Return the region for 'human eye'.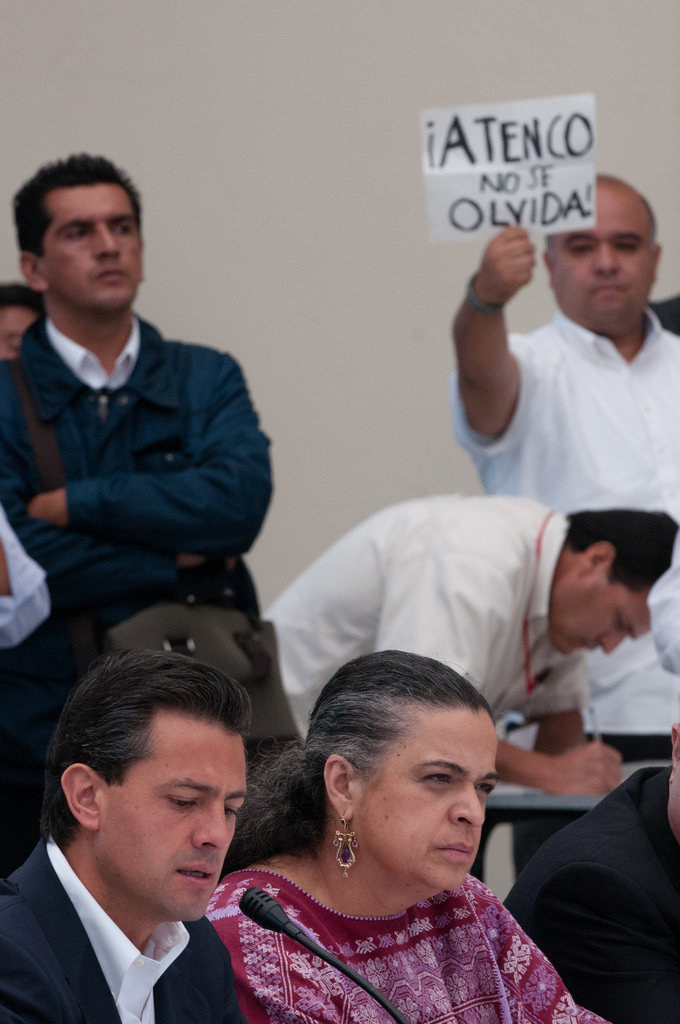
left=108, top=218, right=133, bottom=239.
